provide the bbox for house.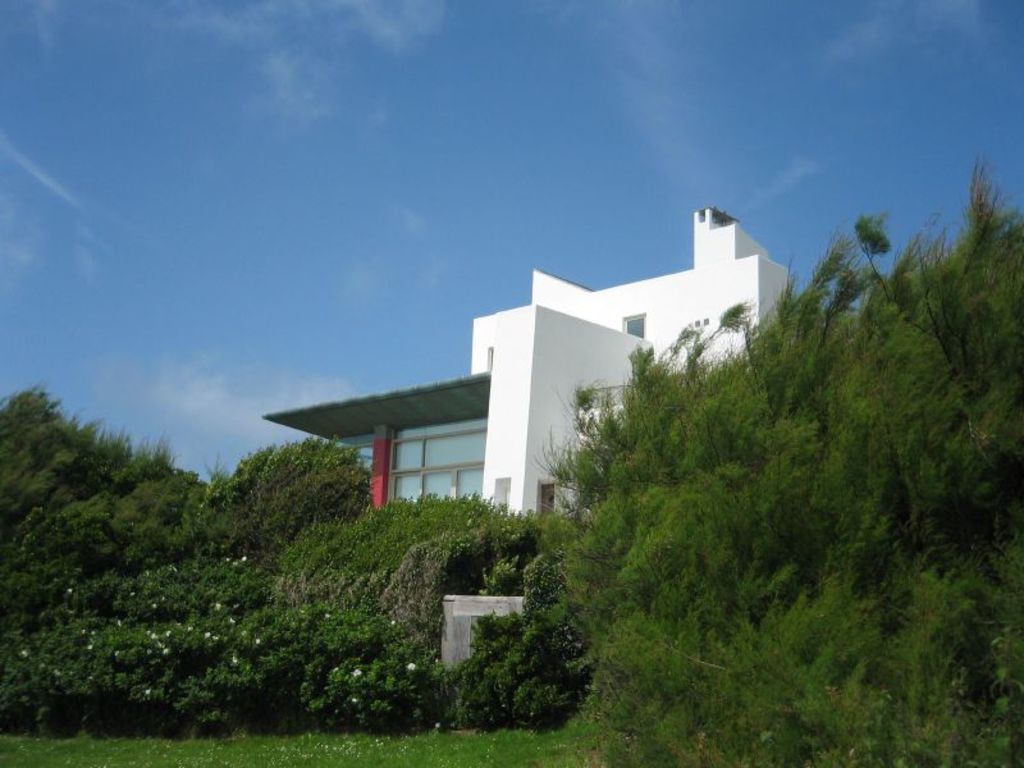
box(262, 204, 792, 673).
